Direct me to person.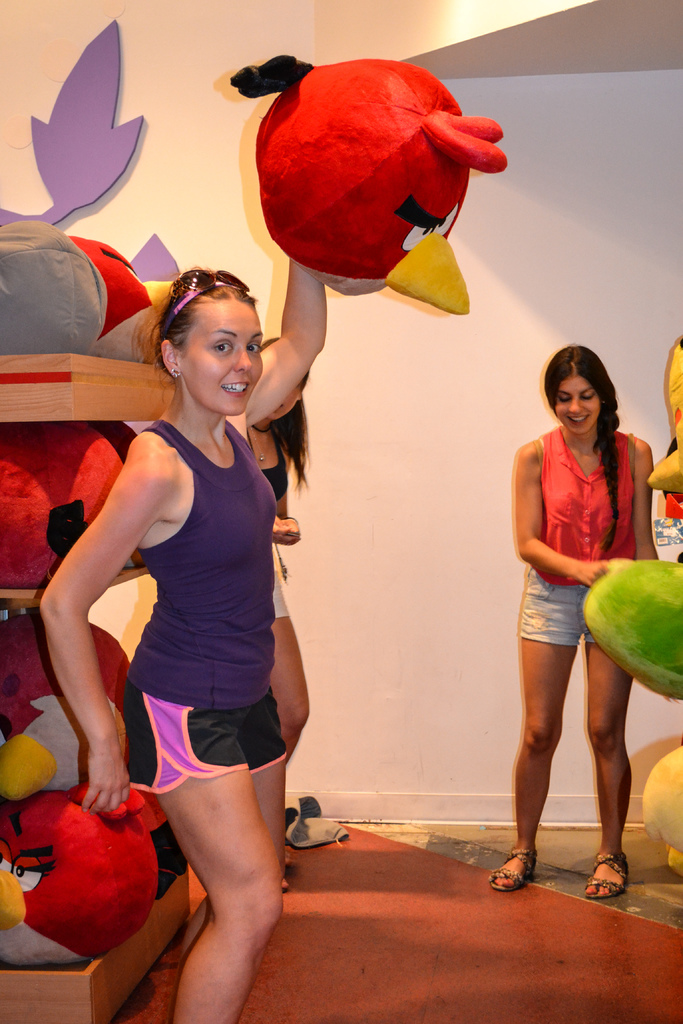
Direction: 243/340/313/896.
